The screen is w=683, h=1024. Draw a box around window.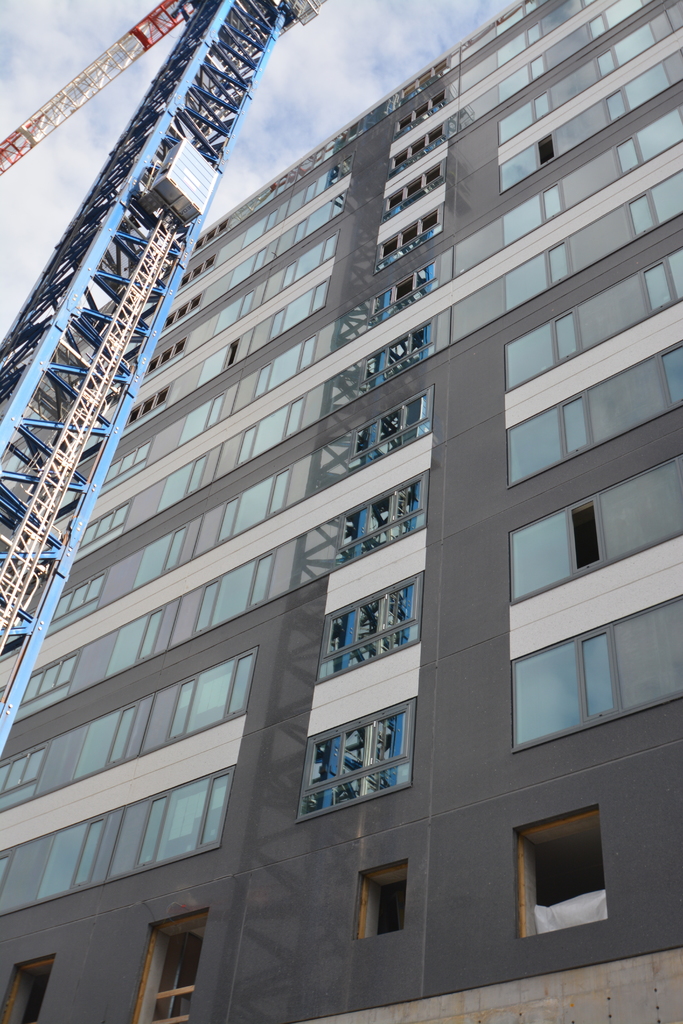
box(492, 0, 557, 40).
